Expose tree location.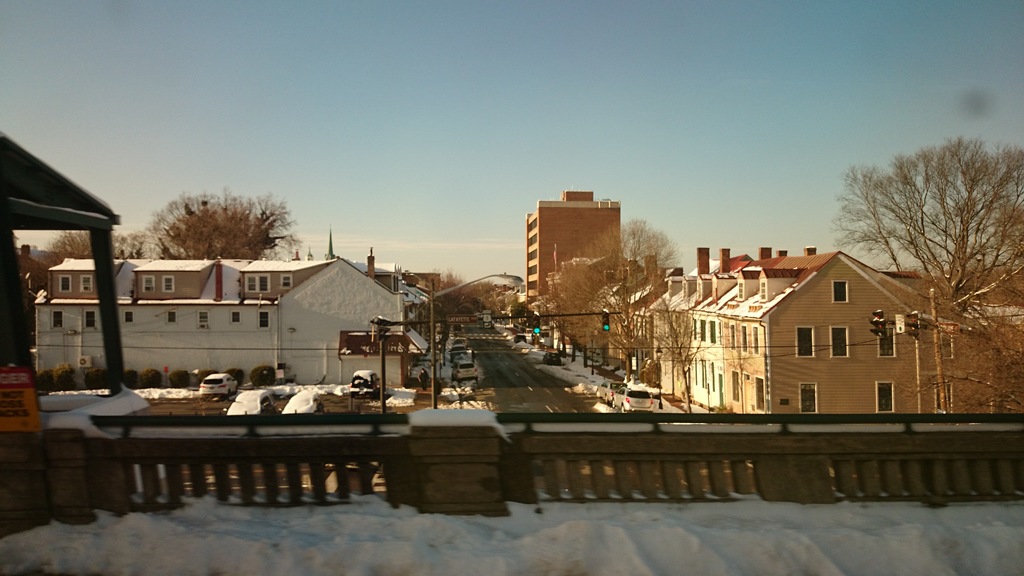
Exposed at select_region(829, 134, 1023, 322).
